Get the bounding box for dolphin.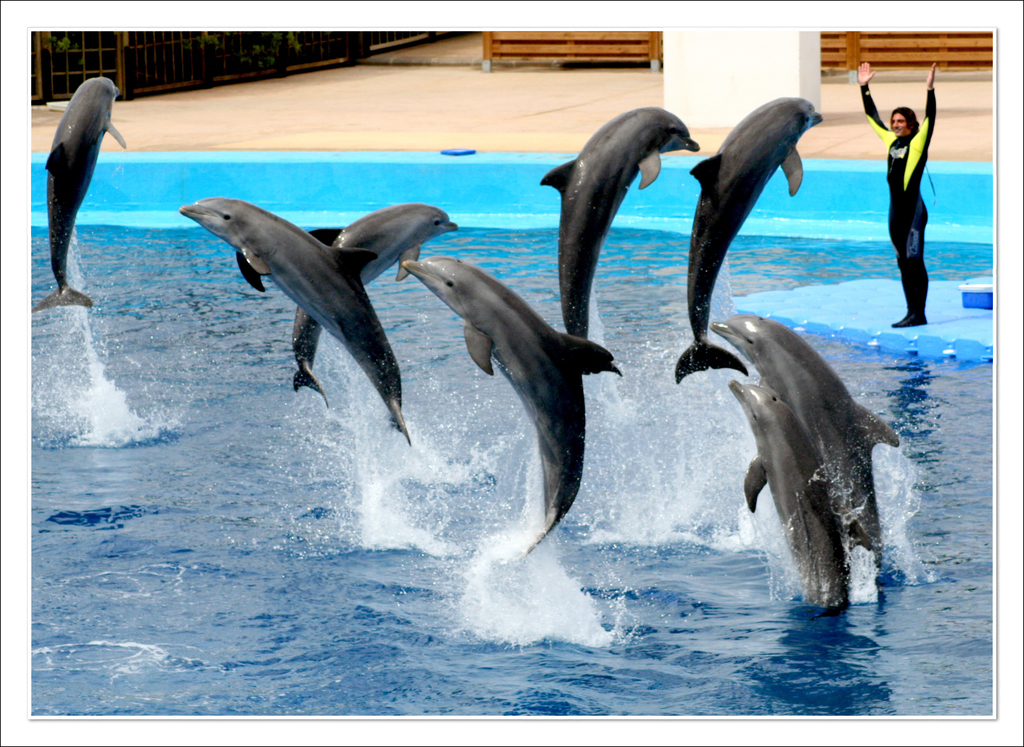
[727, 374, 873, 605].
